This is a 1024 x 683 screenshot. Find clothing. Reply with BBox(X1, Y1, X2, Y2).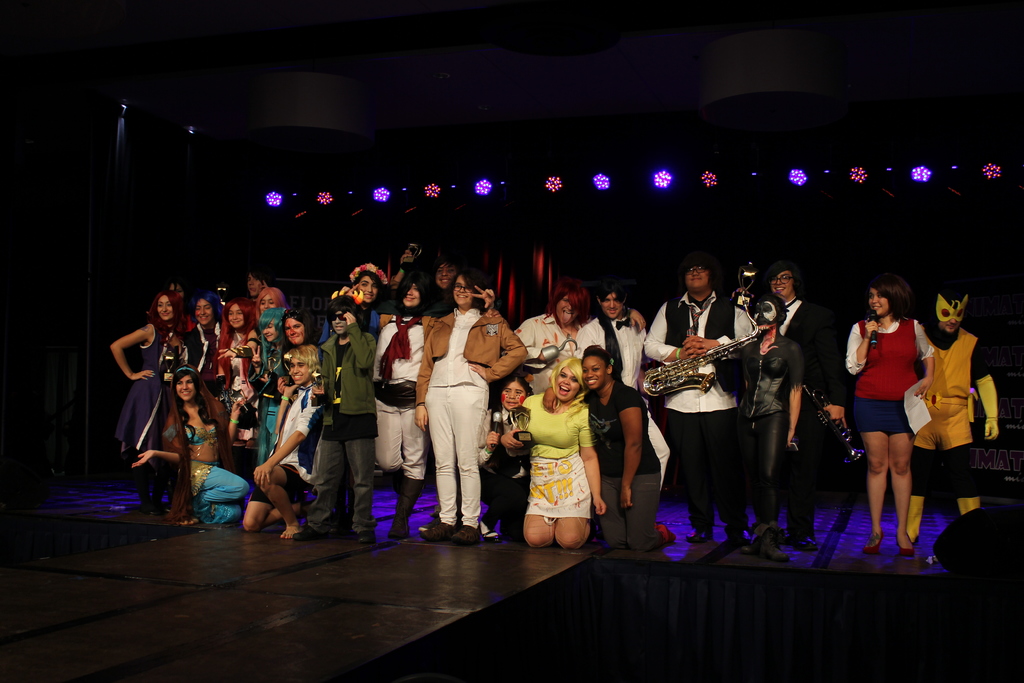
BBox(513, 392, 592, 520).
